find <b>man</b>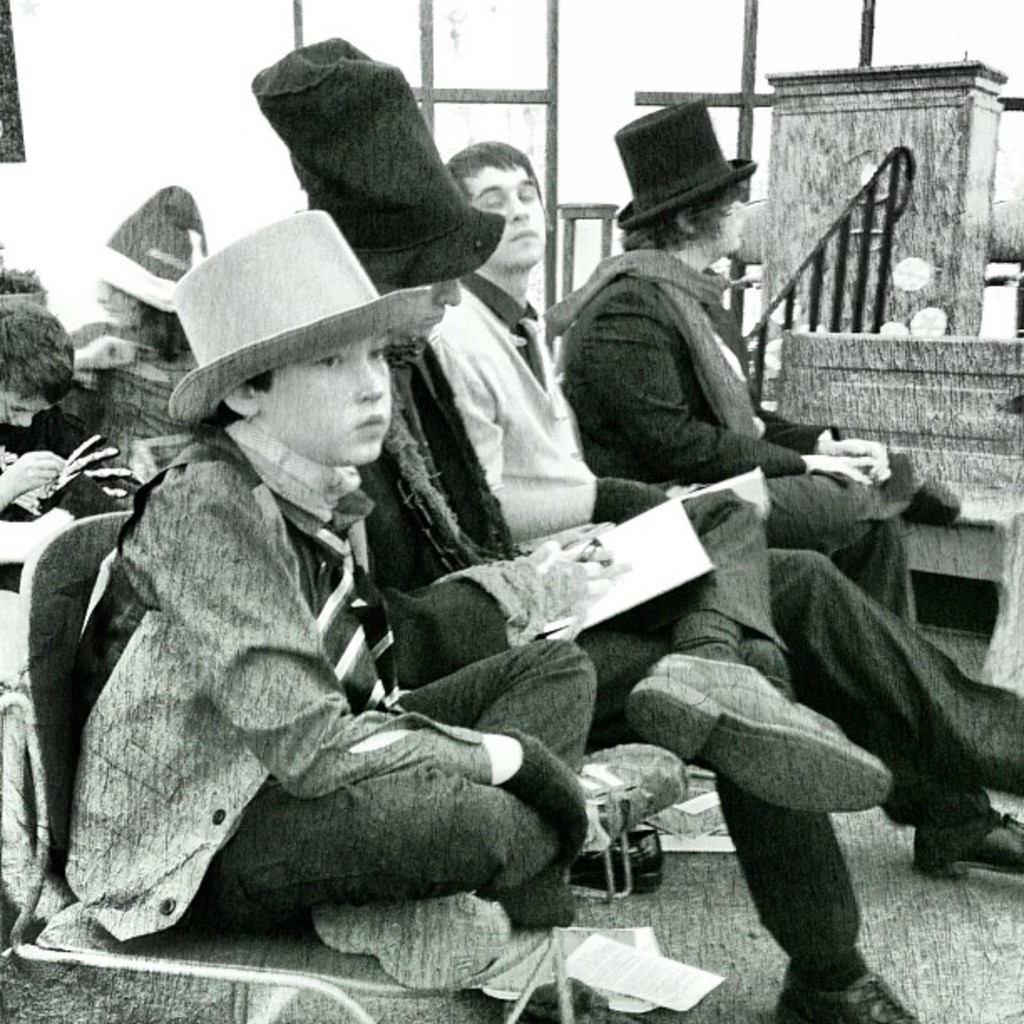
[544,94,1022,892]
